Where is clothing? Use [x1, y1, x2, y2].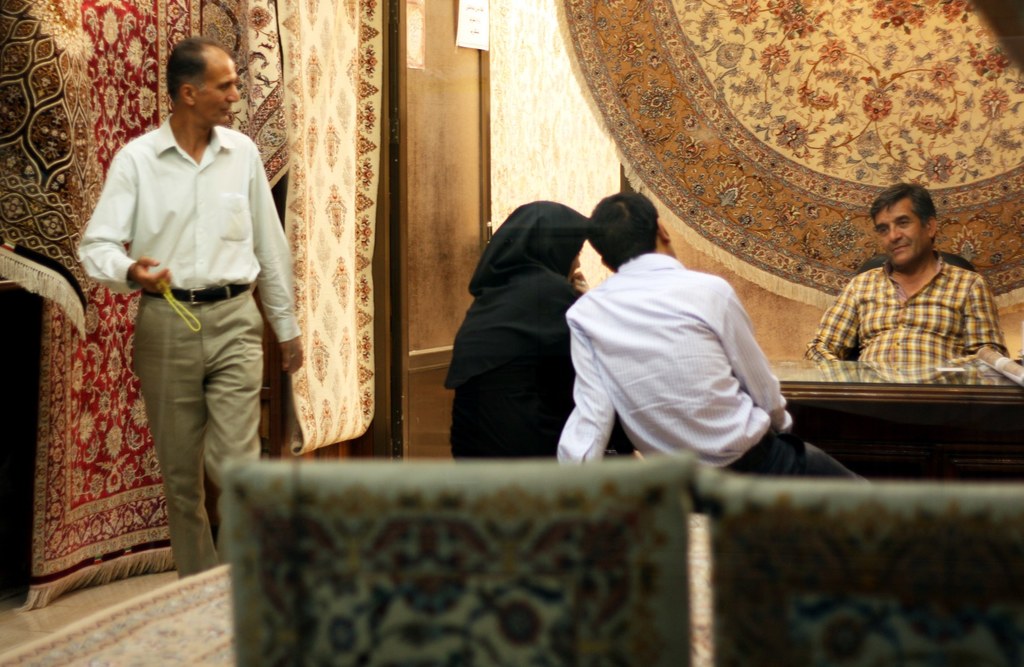
[439, 198, 578, 452].
